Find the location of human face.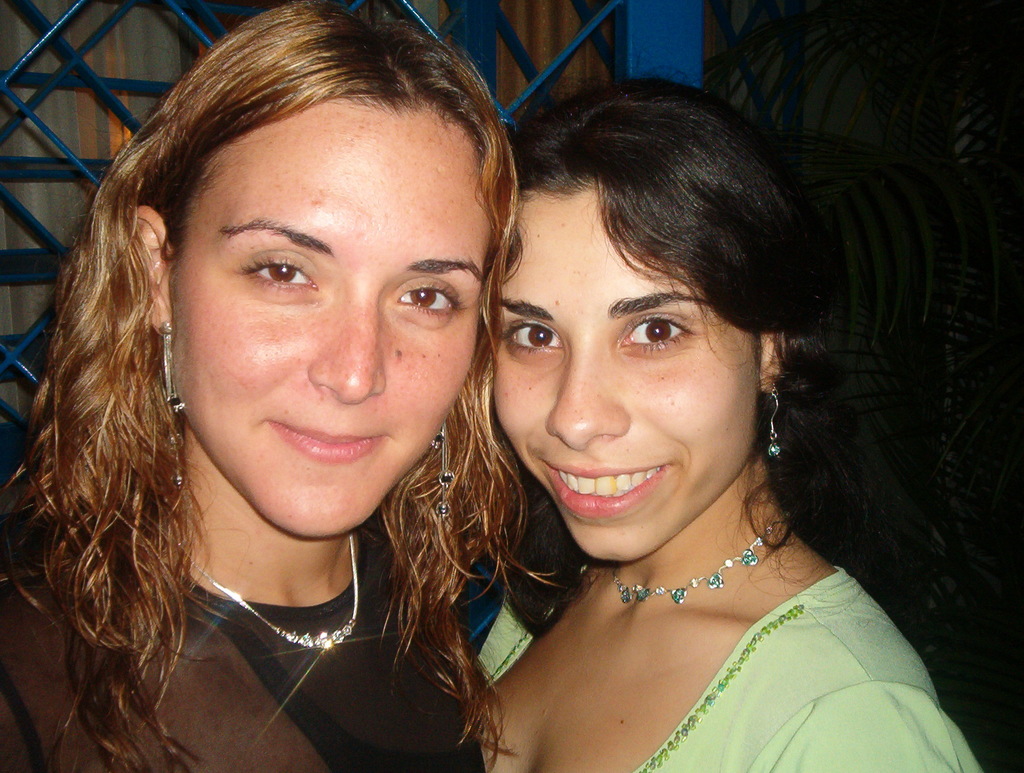
Location: Rect(497, 182, 762, 561).
